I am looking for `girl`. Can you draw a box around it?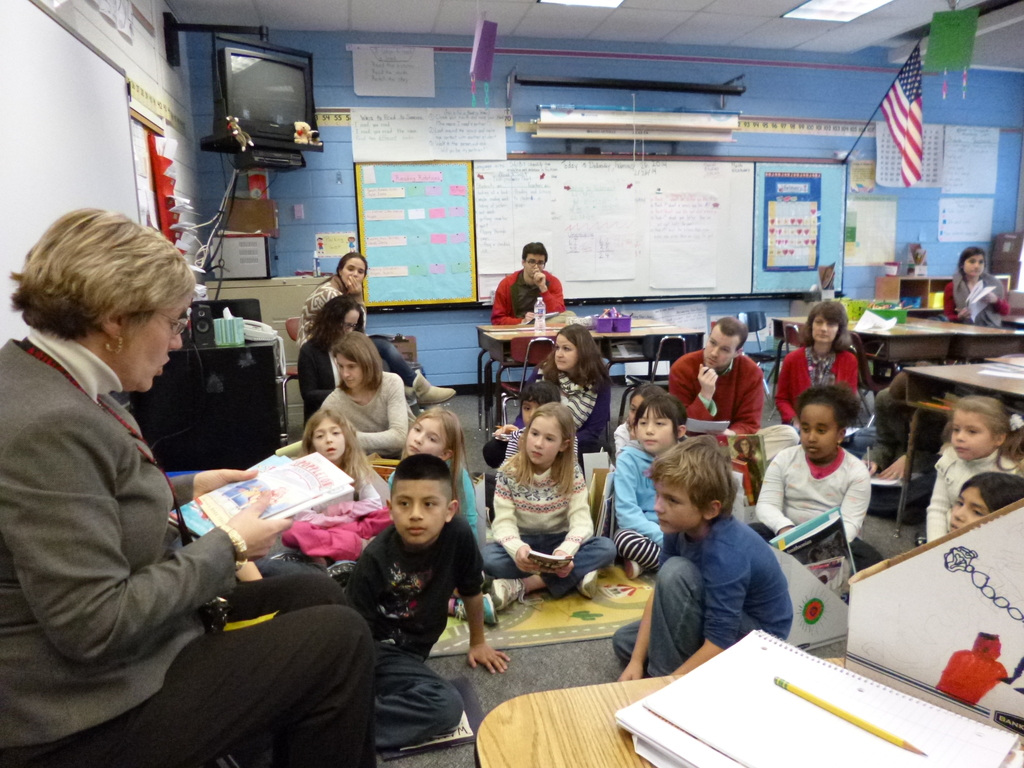
Sure, the bounding box is left=485, top=317, right=614, bottom=467.
